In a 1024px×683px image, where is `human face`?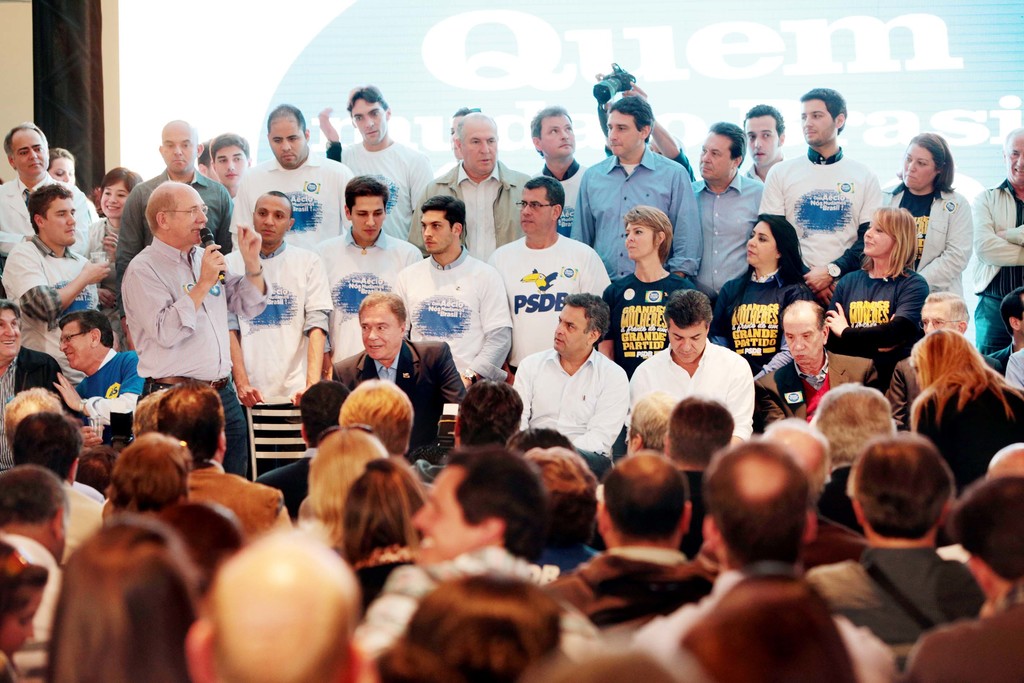
box(50, 156, 76, 185).
